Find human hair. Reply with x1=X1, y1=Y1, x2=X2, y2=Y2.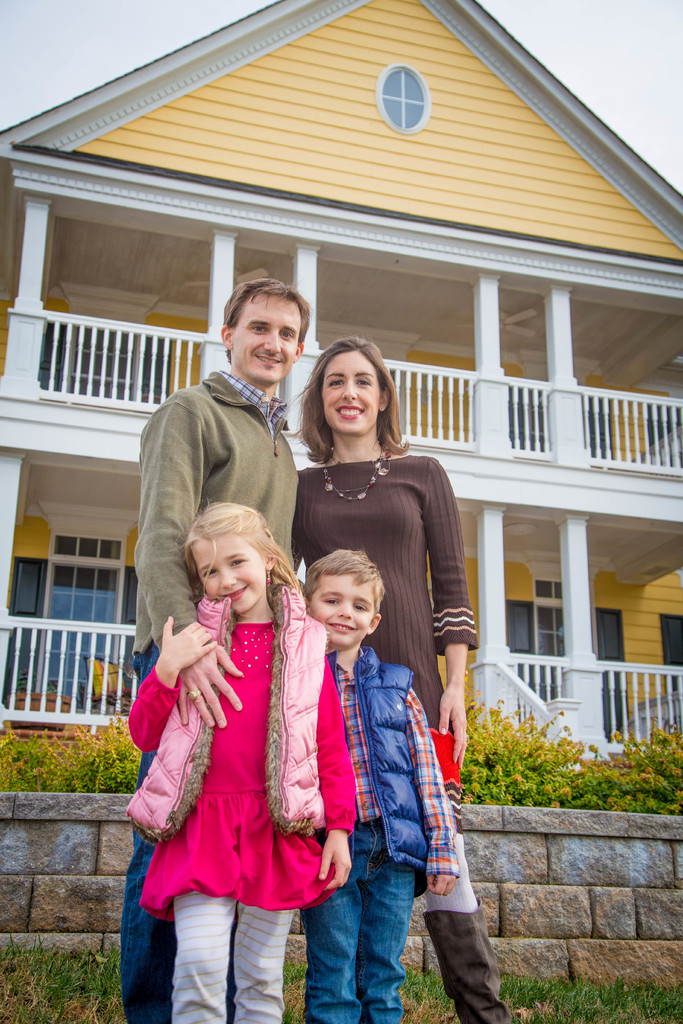
x1=186, y1=502, x2=306, y2=598.
